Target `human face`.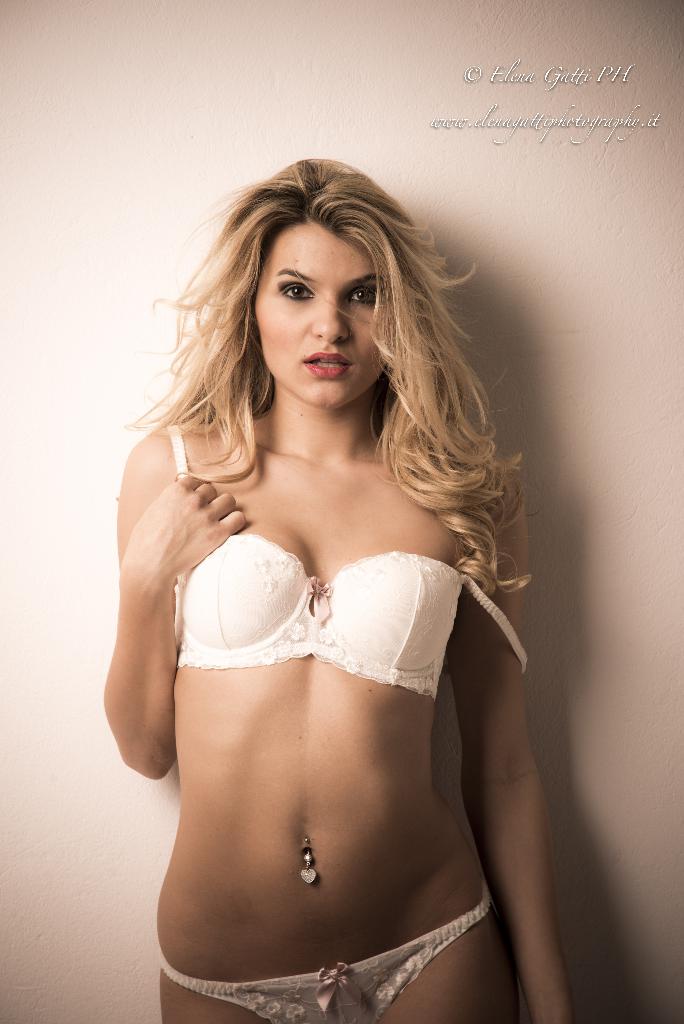
Target region: box=[253, 224, 384, 411].
